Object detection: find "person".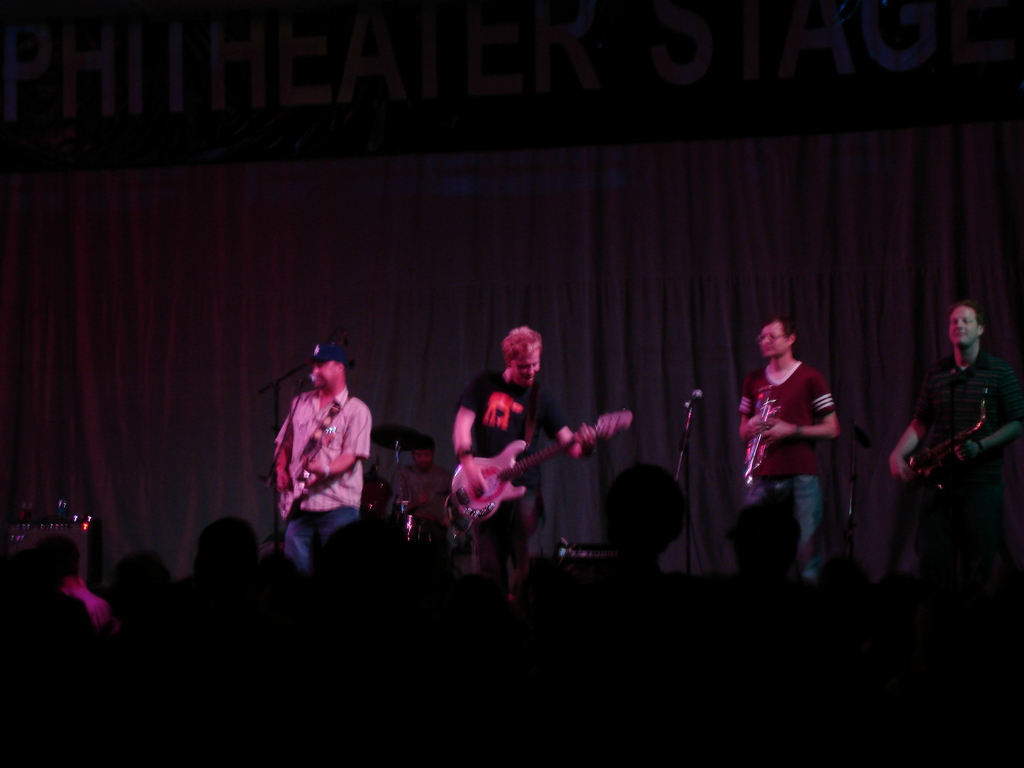
detection(396, 431, 450, 567).
